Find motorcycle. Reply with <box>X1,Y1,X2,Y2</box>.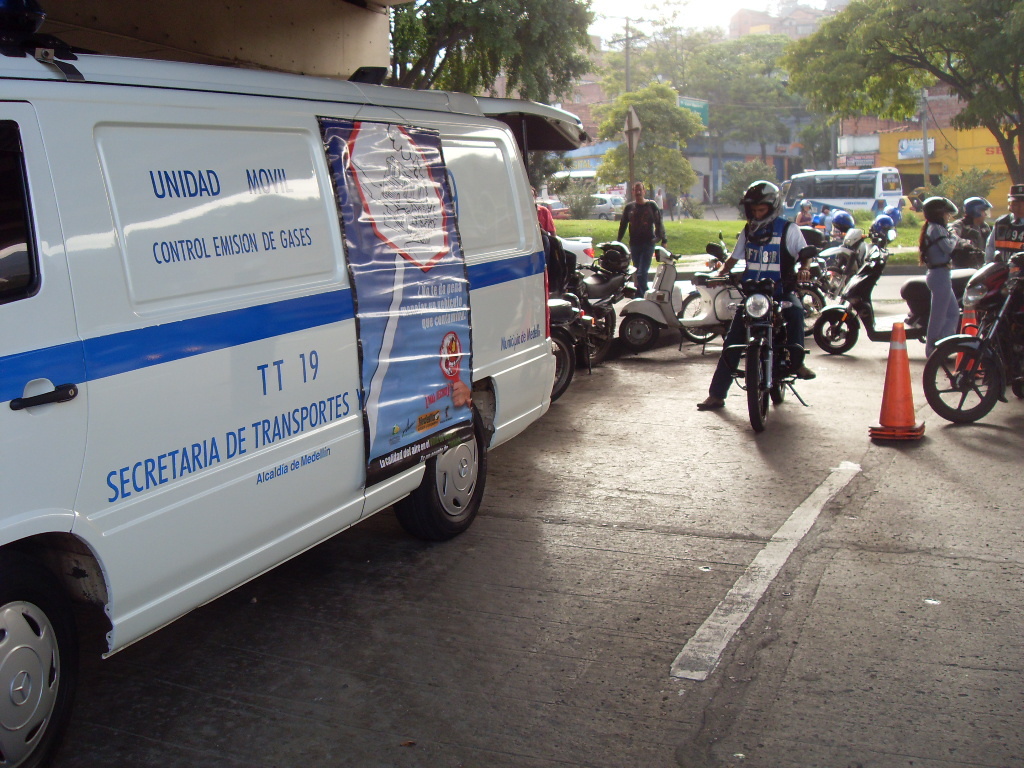
<box>541,292,603,405</box>.
